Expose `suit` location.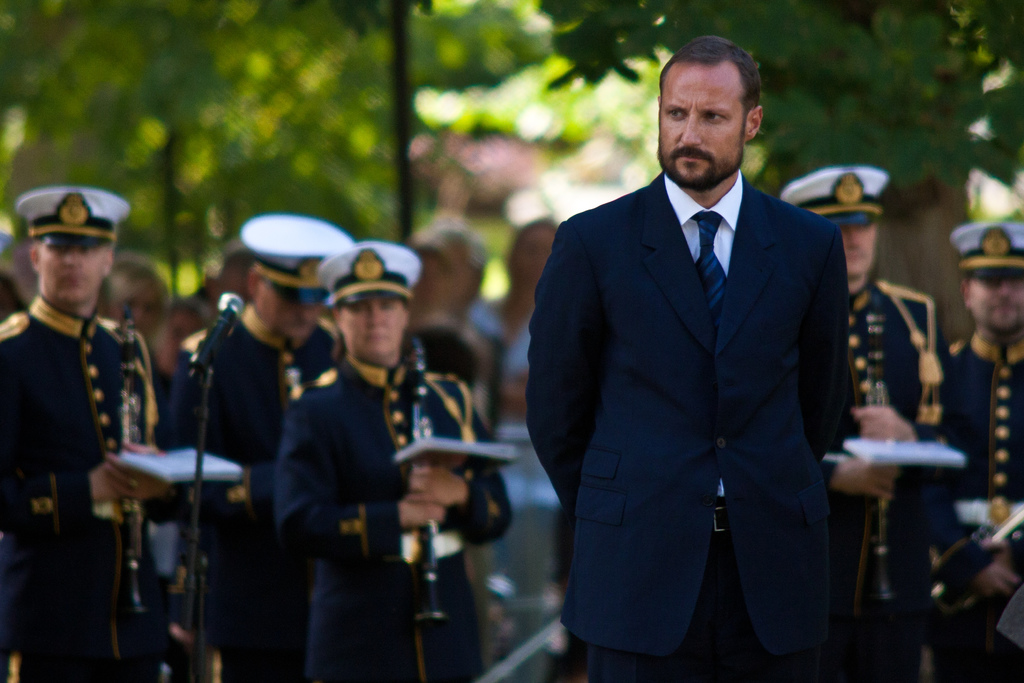
Exposed at left=493, top=66, right=805, bottom=641.
